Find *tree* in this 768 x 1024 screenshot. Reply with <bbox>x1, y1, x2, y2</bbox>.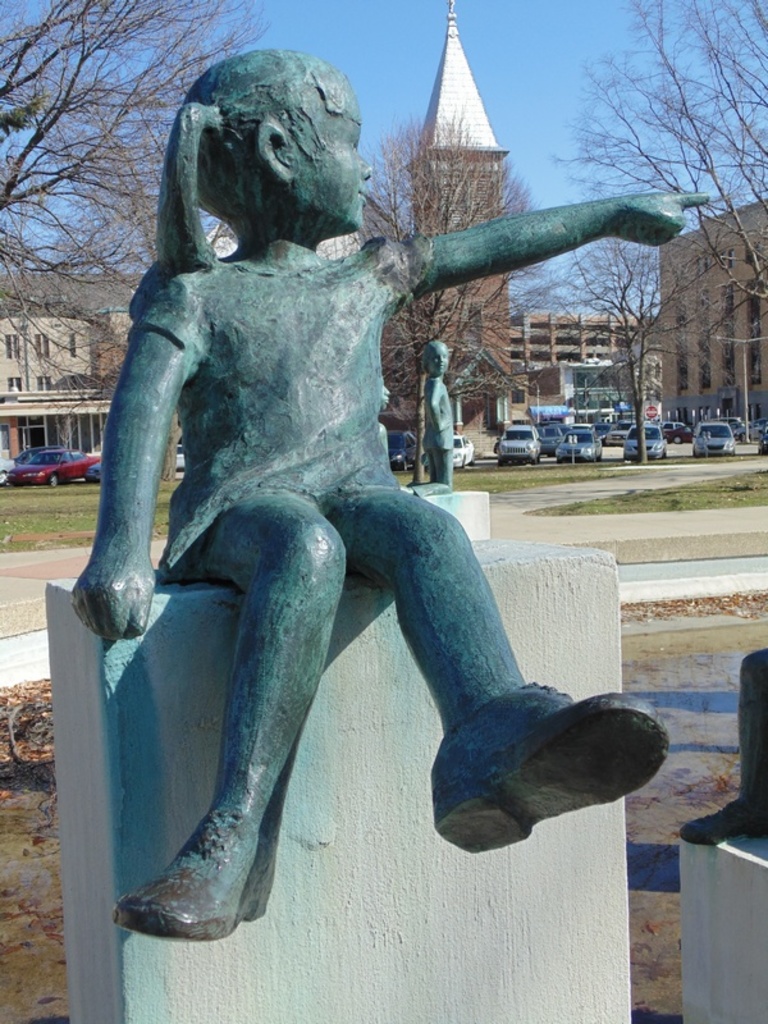
<bbox>556, 0, 767, 310</bbox>.
